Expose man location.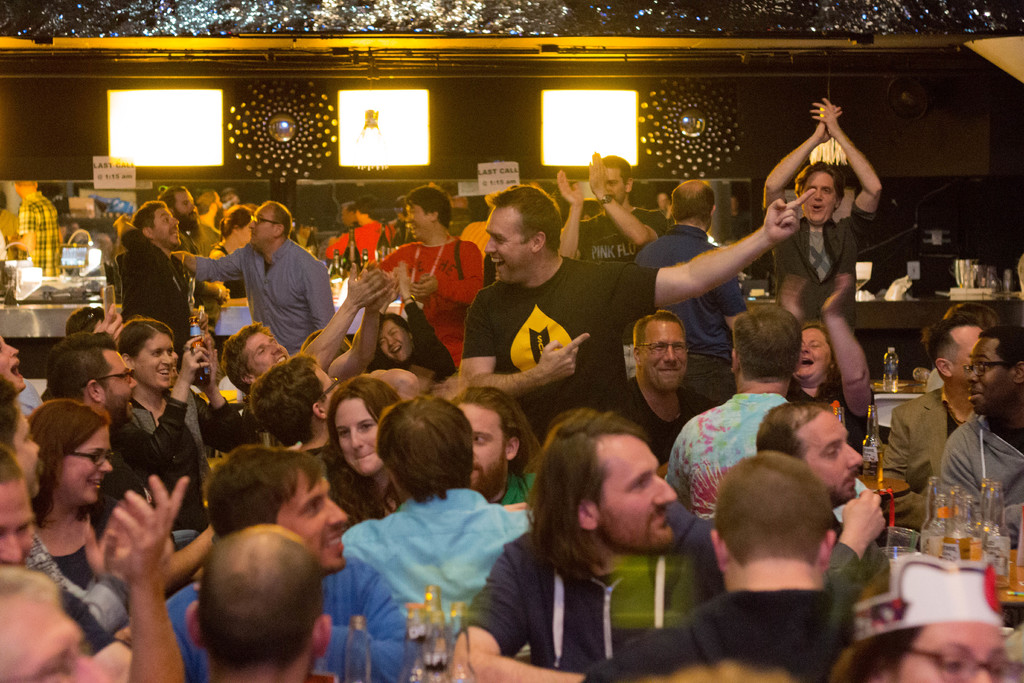
Exposed at bbox(44, 322, 225, 528).
